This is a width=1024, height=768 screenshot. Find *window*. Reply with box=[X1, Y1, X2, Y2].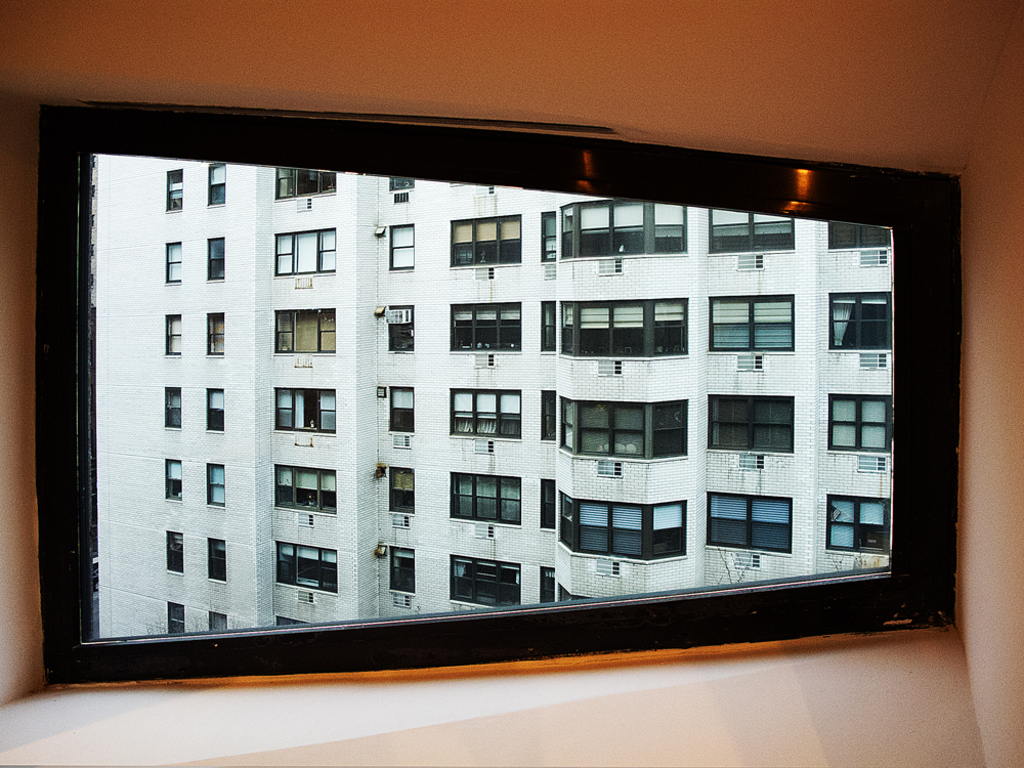
box=[540, 297, 557, 353].
